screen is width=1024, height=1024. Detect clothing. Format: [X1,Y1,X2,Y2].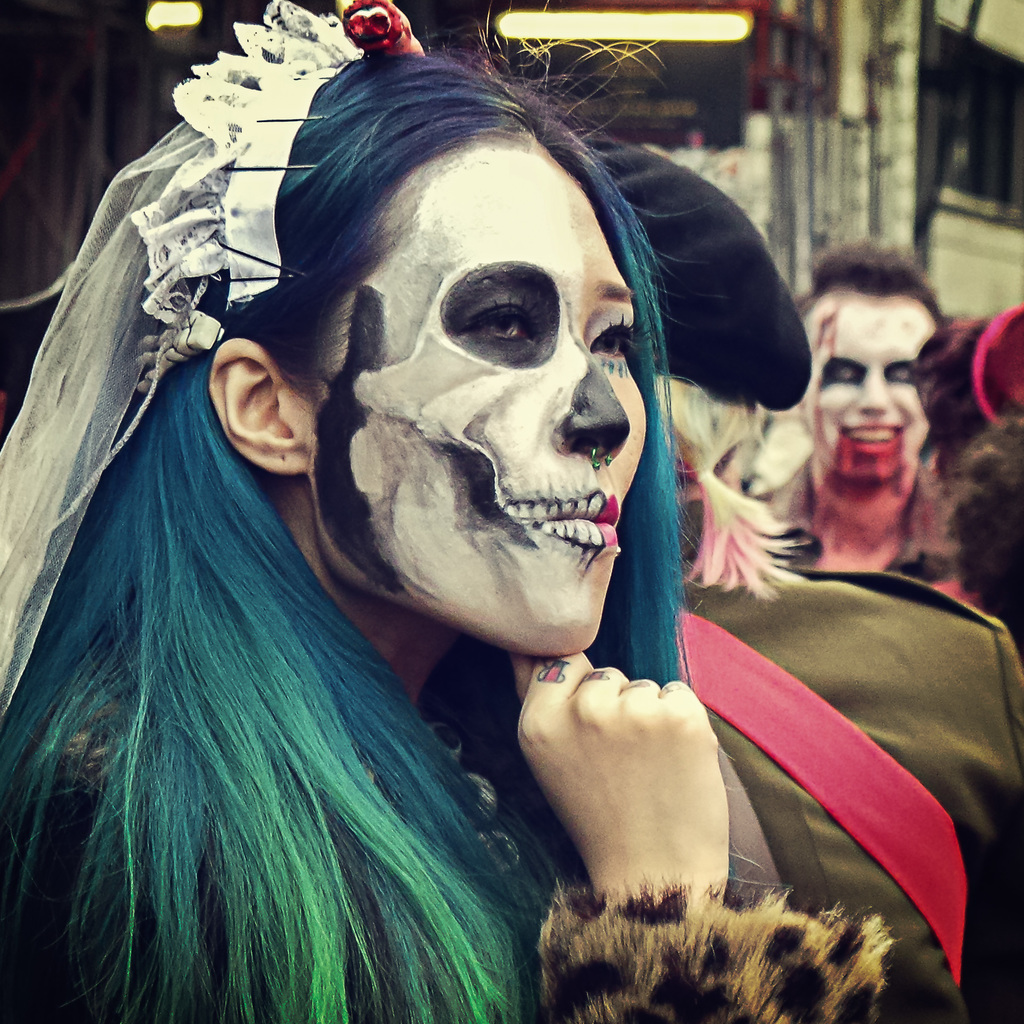
[435,490,1023,1023].
